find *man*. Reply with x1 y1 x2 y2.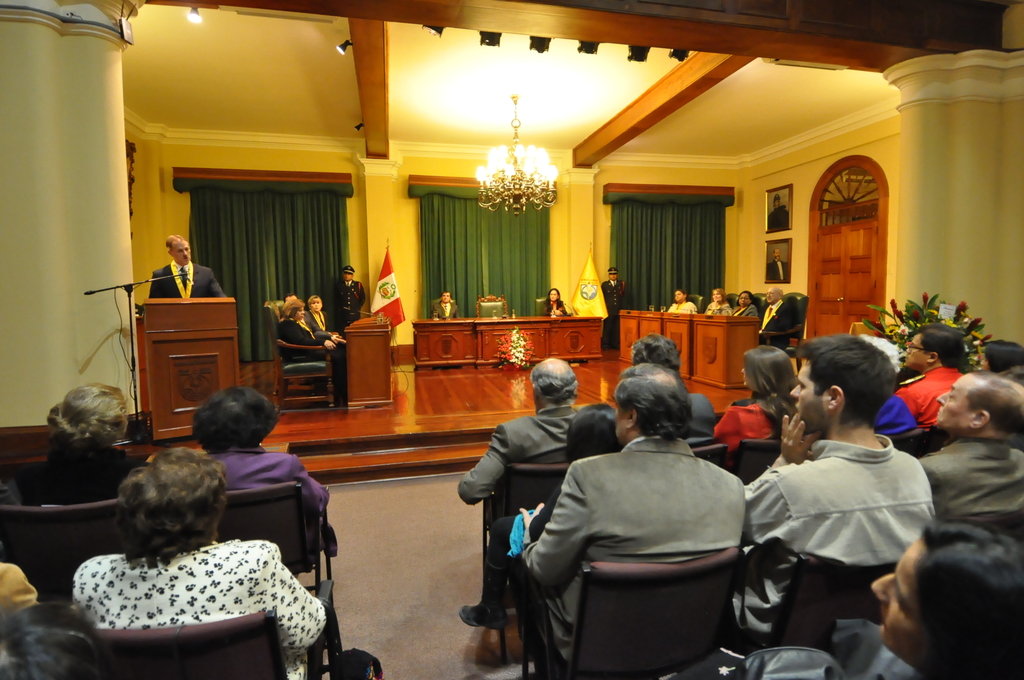
146 235 225 305.
